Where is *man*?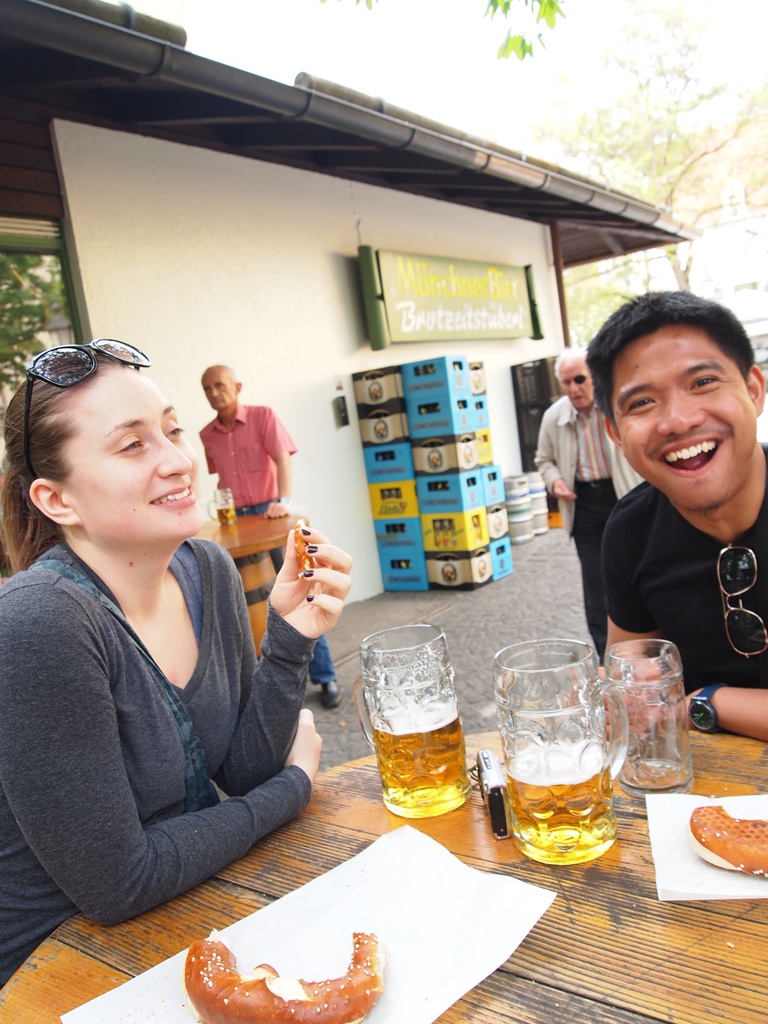
box=[200, 362, 344, 708].
